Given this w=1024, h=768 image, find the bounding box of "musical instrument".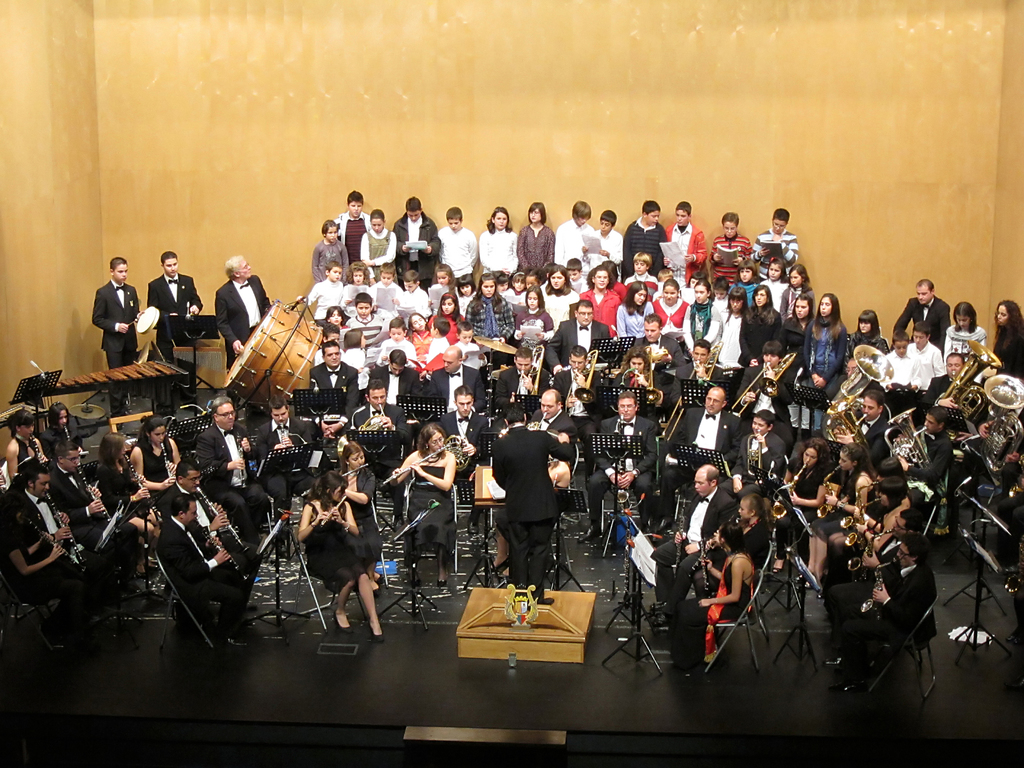
x1=884 y1=404 x2=936 y2=508.
